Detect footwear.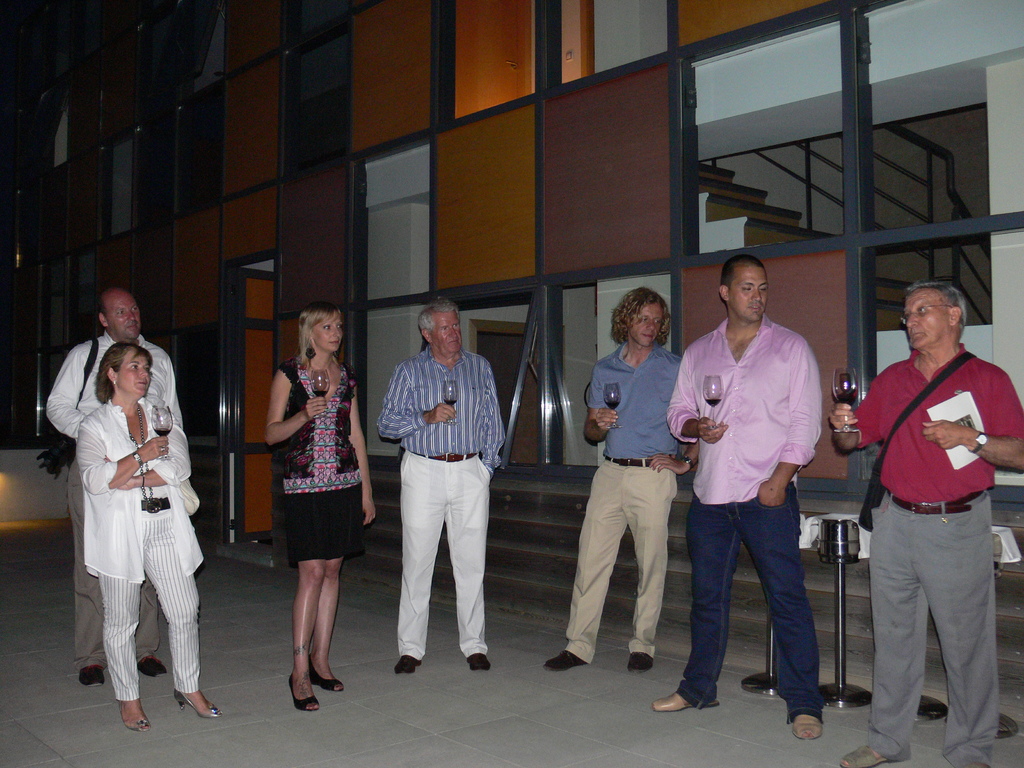
Detected at box=[125, 704, 148, 736].
